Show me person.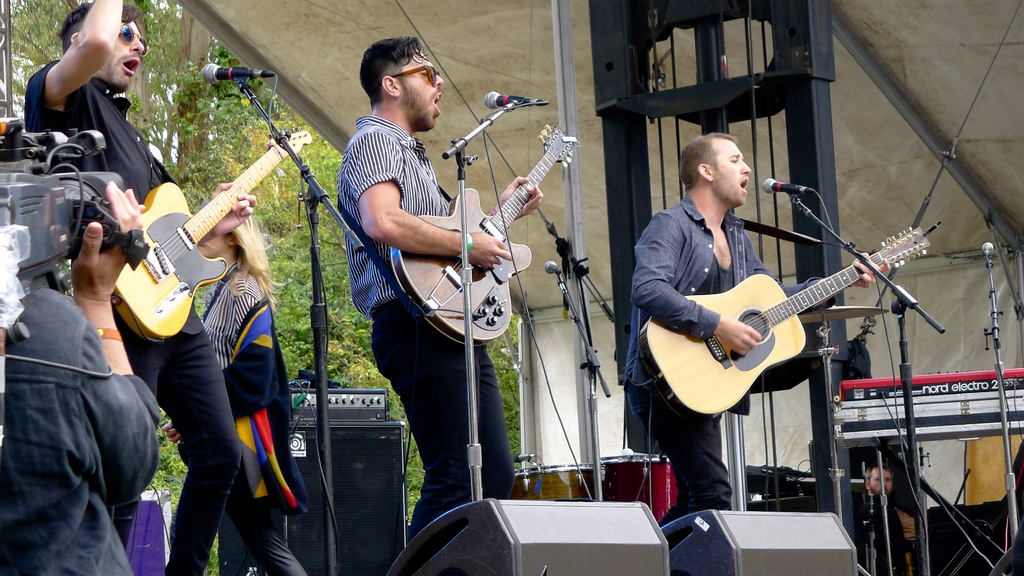
person is here: bbox=[621, 133, 890, 534].
